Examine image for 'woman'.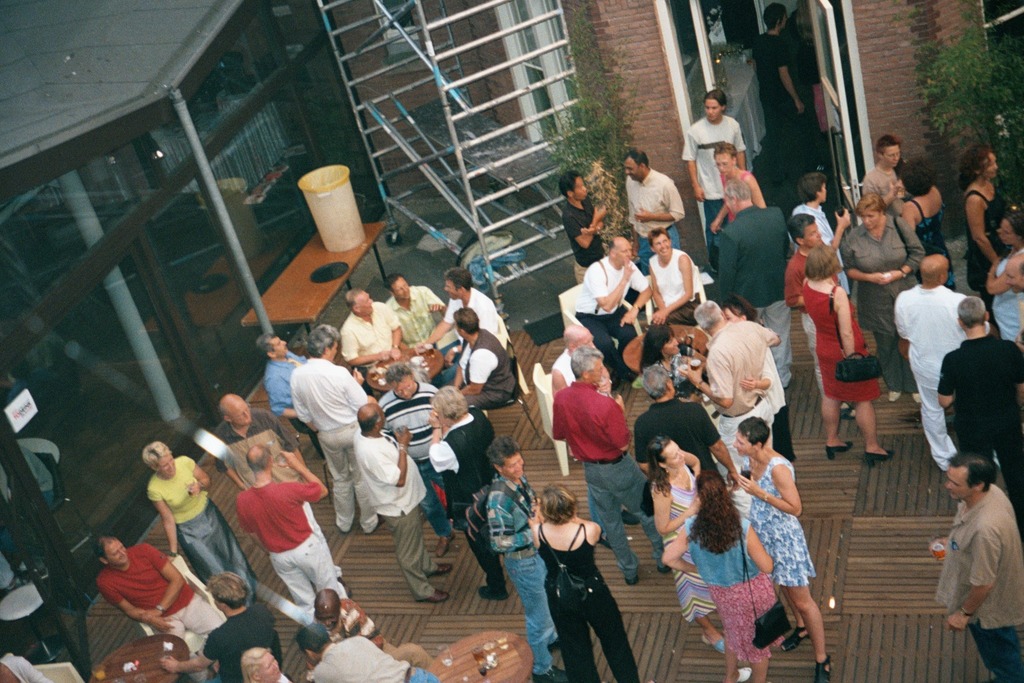
Examination result: x1=647, y1=226, x2=695, y2=321.
